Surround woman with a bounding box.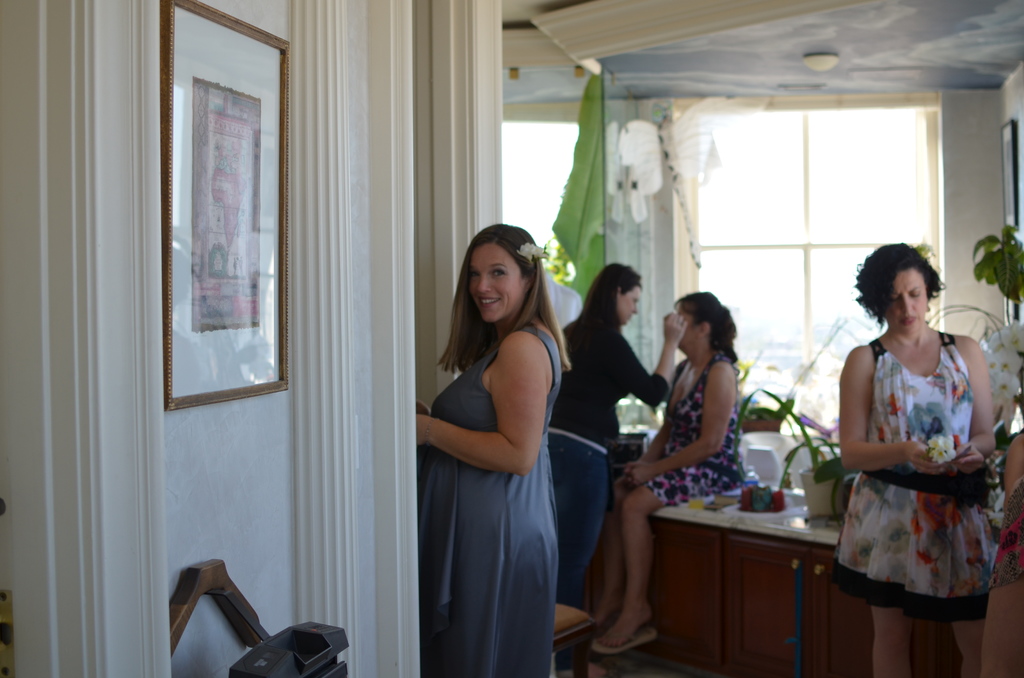
rect(540, 261, 690, 613).
